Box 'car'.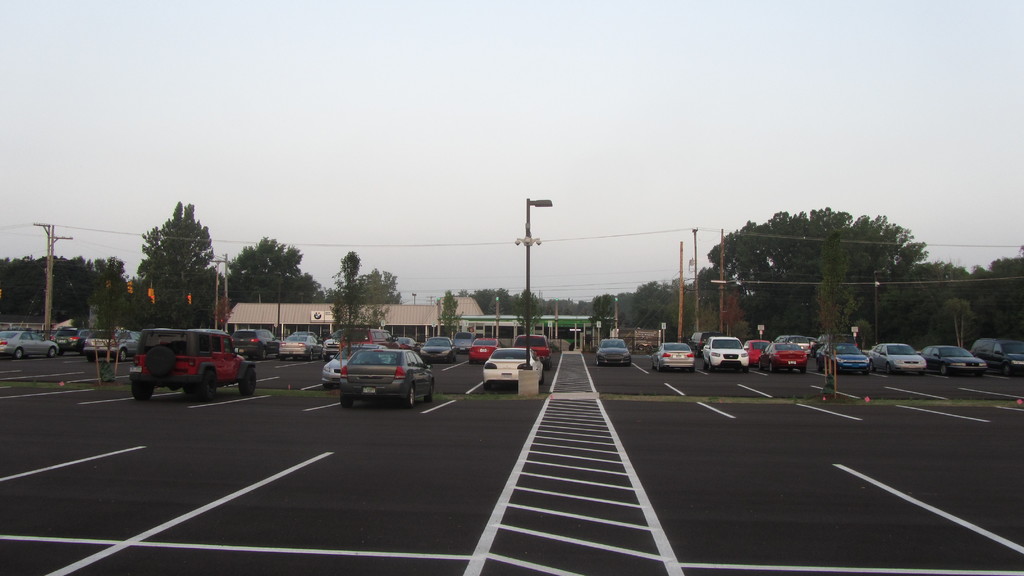
locate(479, 348, 545, 381).
